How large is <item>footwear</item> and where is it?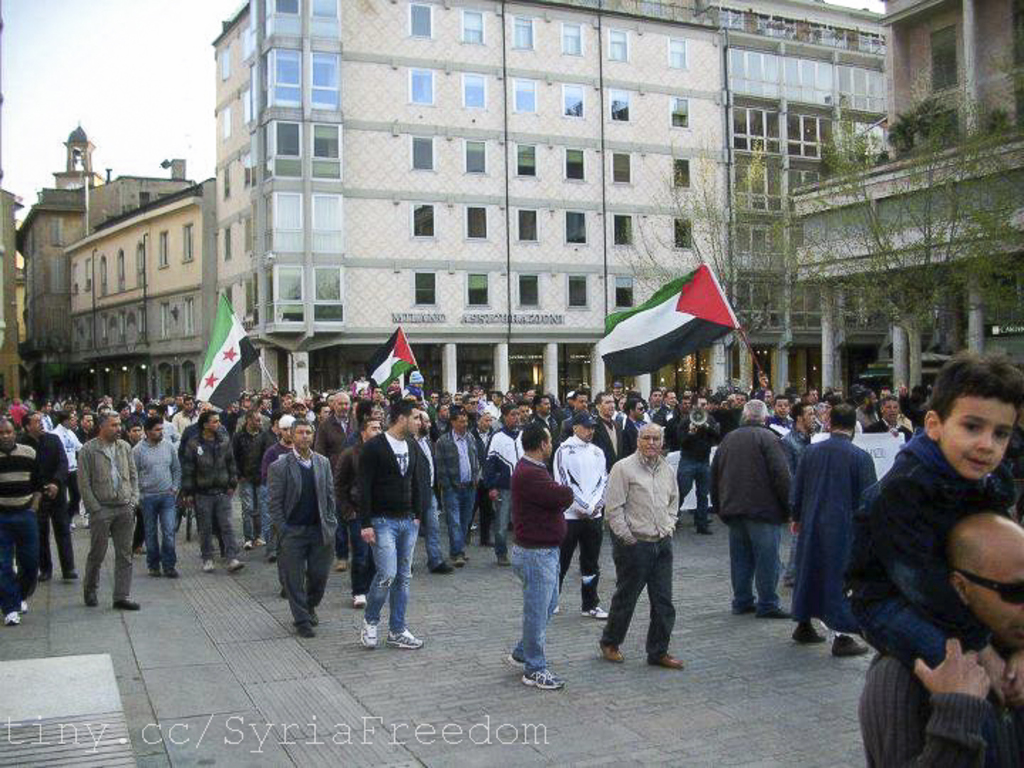
Bounding box: pyautogui.locateOnScreen(145, 565, 162, 580).
